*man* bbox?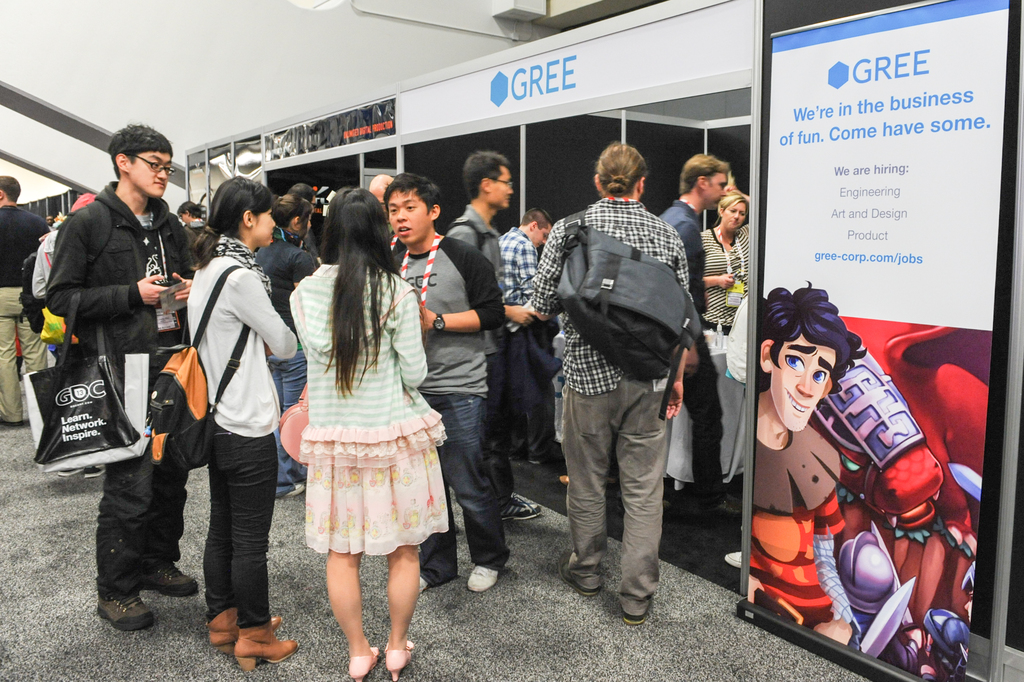
(left=536, top=124, right=714, bottom=635)
